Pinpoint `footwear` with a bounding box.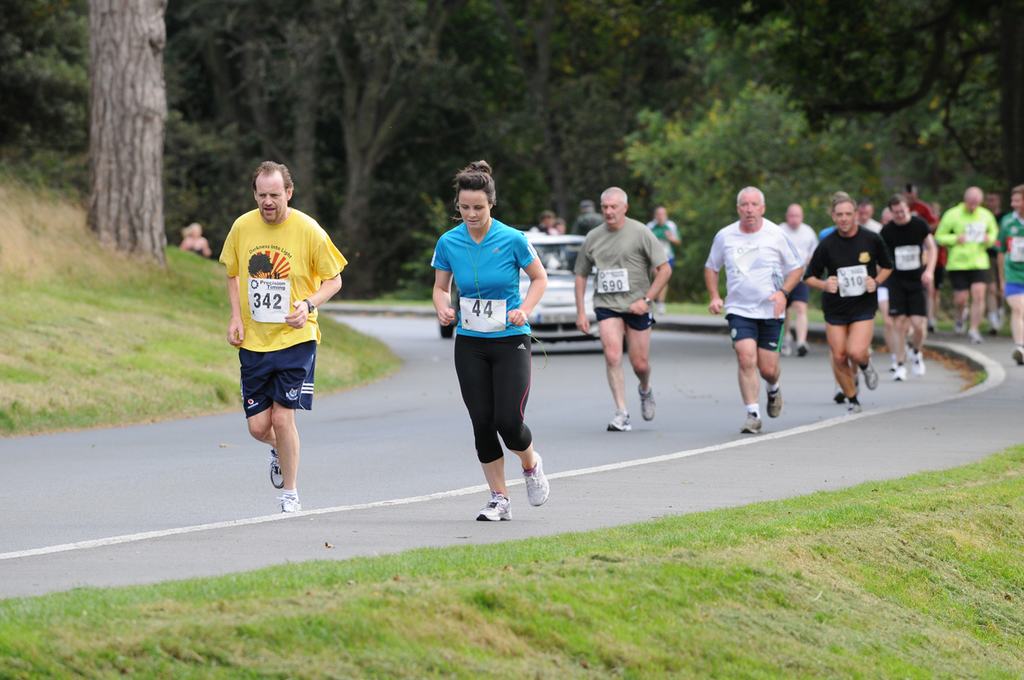
x1=606, y1=409, x2=631, y2=430.
